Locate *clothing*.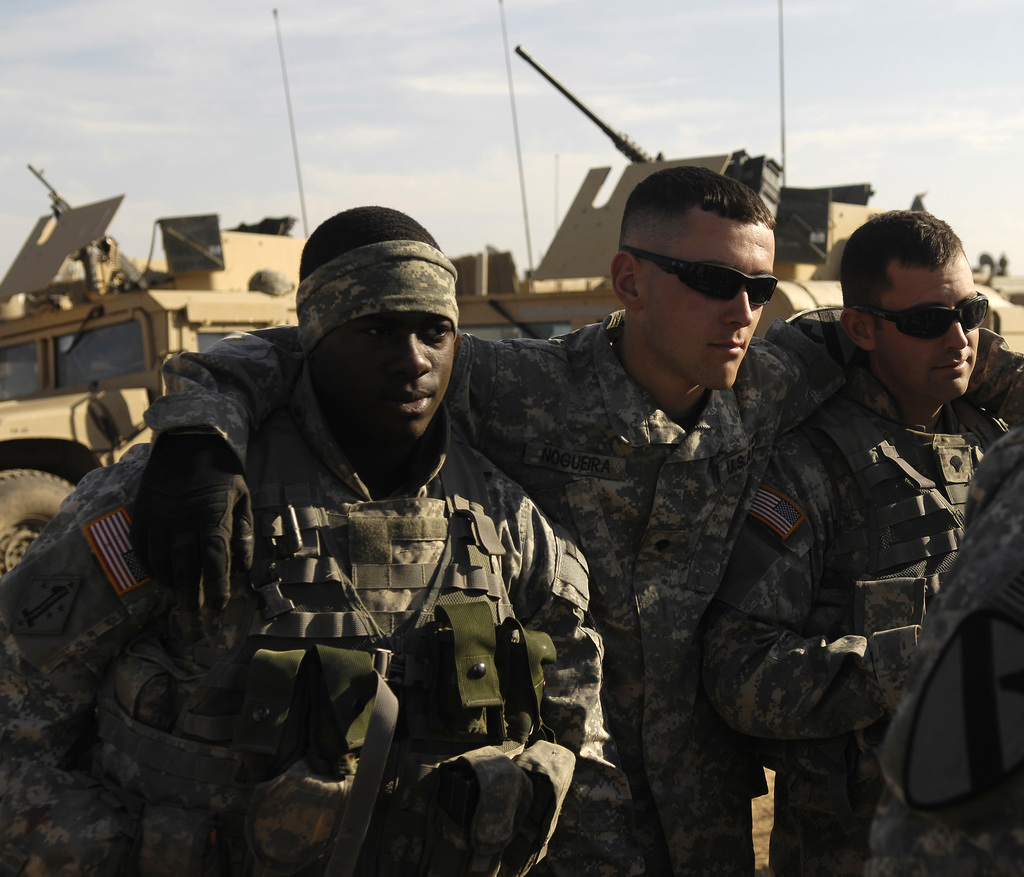
Bounding box: box(869, 421, 1023, 876).
